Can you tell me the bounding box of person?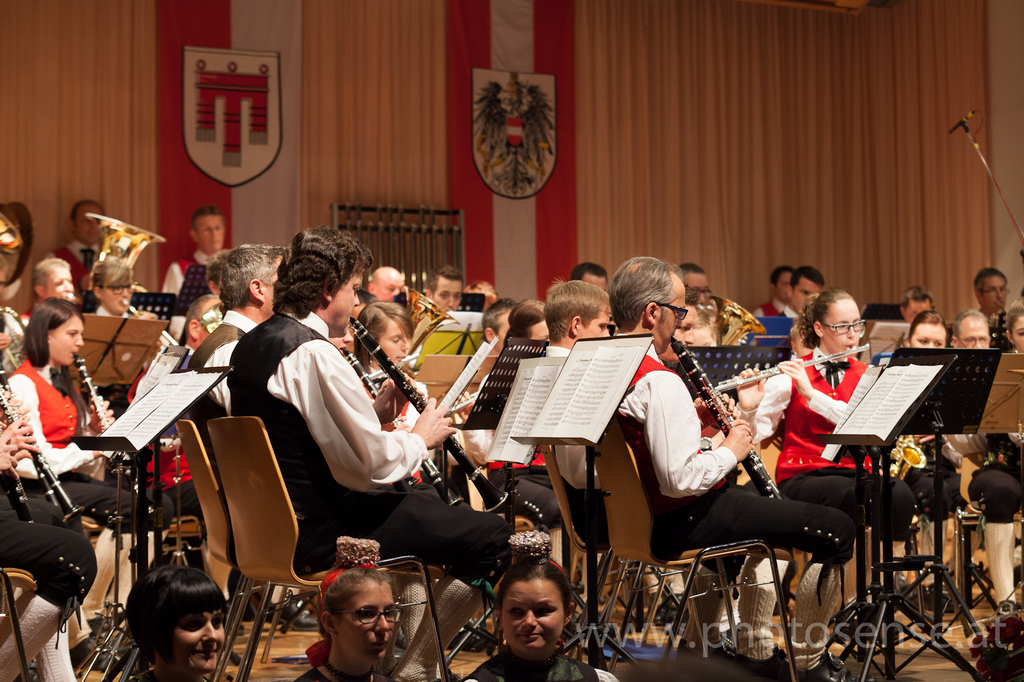
{"x1": 3, "y1": 306, "x2": 177, "y2": 643}.
